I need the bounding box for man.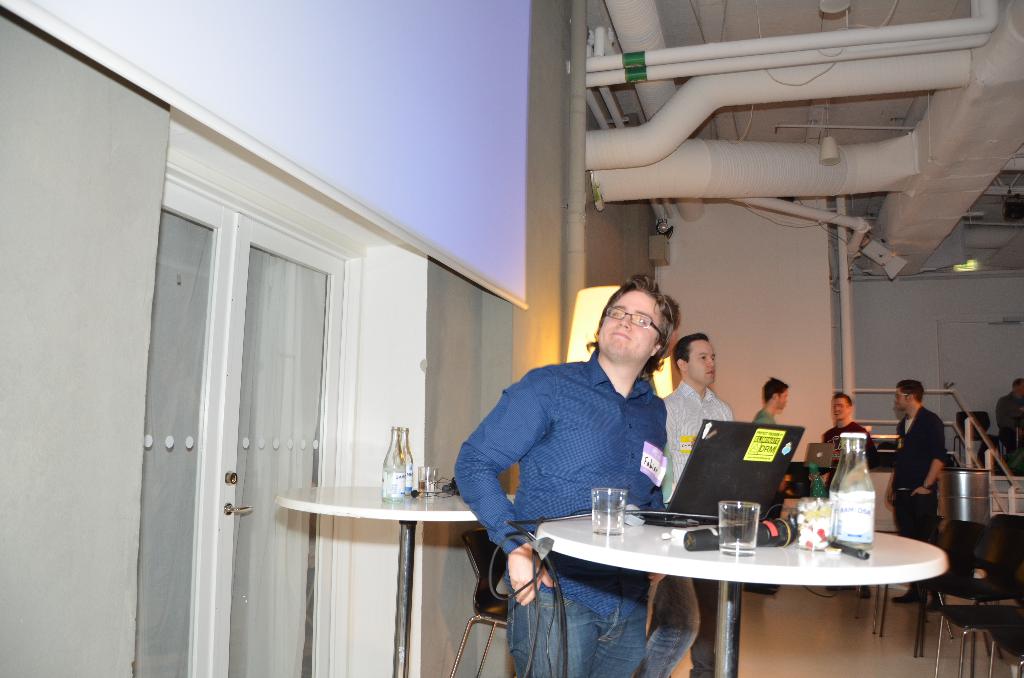
Here it is: box=[452, 273, 670, 677].
